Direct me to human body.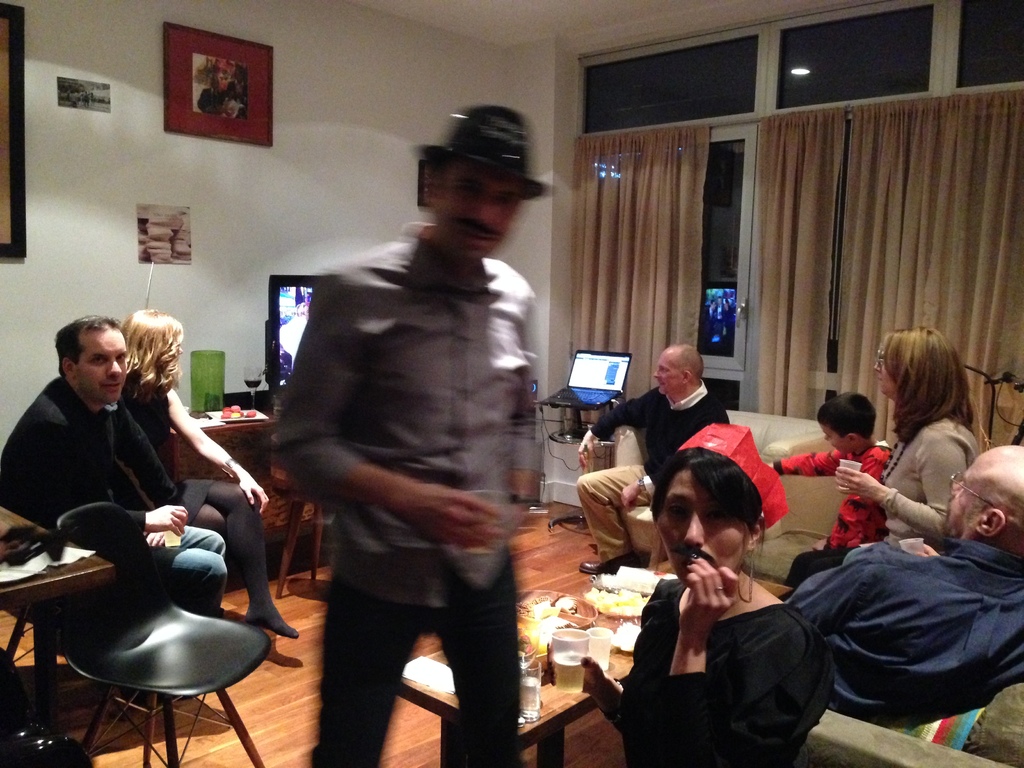
Direction: 0 311 231 620.
